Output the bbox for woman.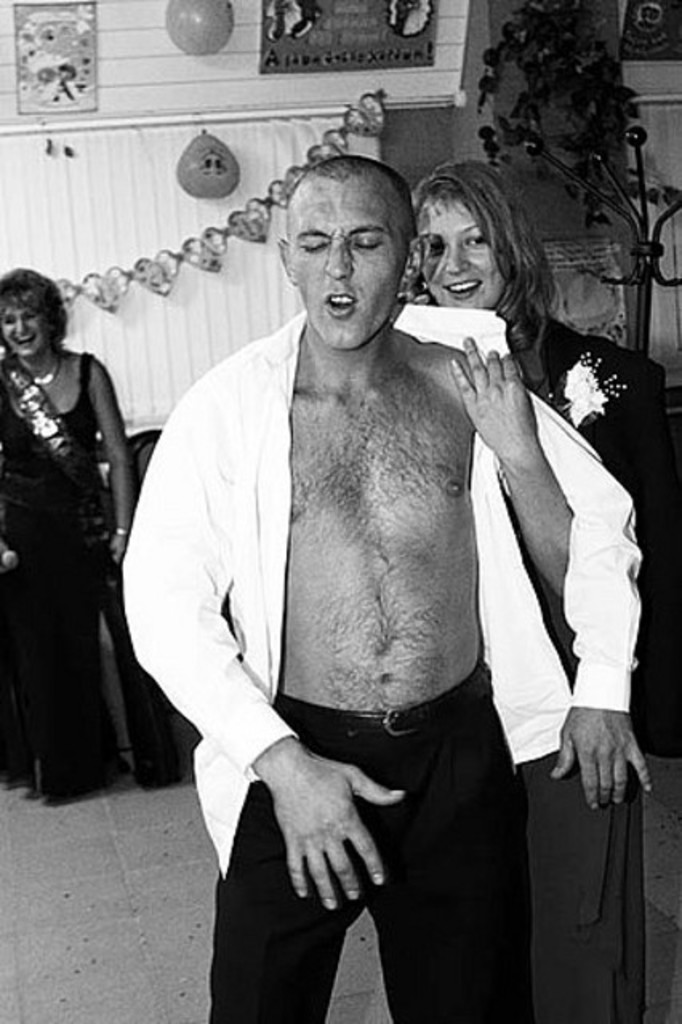
419/155/680/1022.
